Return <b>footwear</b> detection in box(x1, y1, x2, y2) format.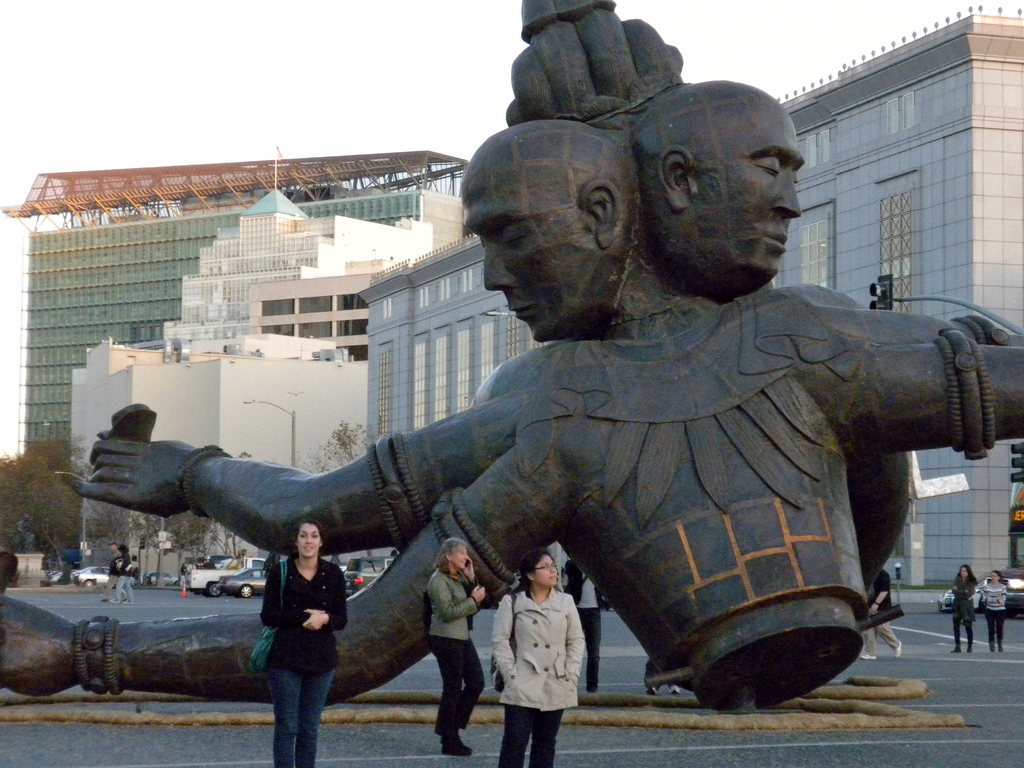
box(858, 655, 877, 661).
